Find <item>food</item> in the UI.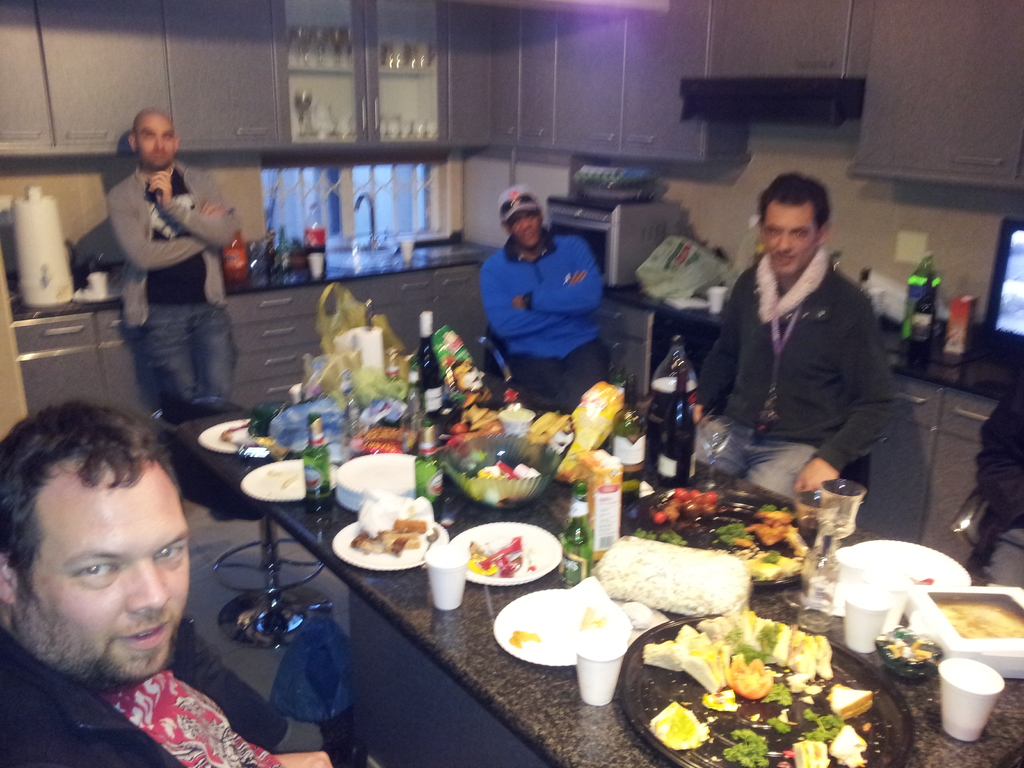
UI element at [477,456,540,496].
